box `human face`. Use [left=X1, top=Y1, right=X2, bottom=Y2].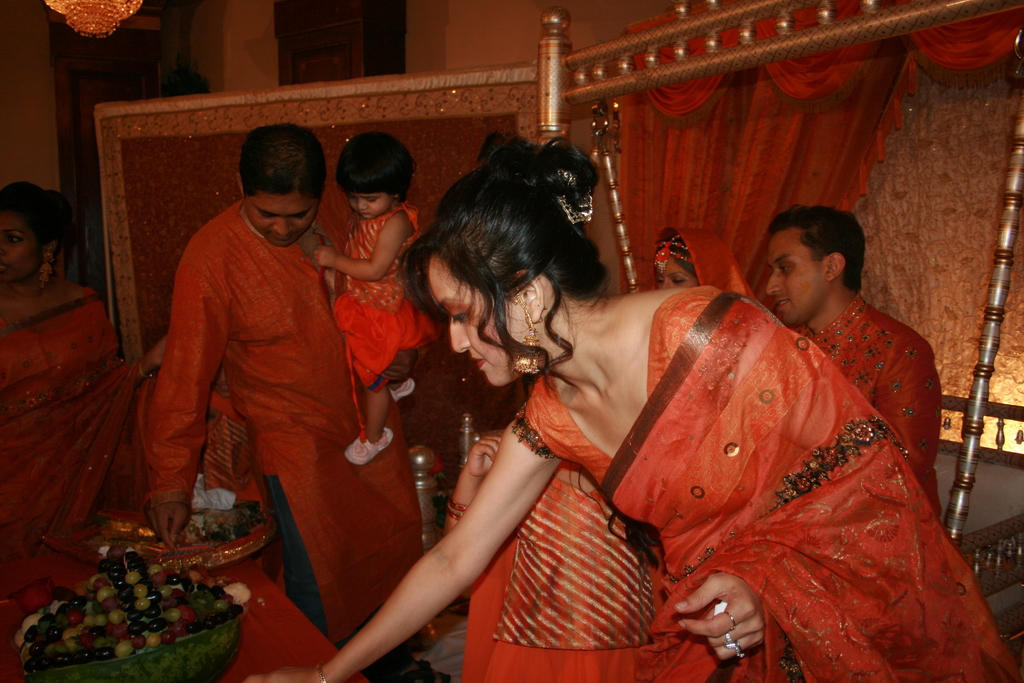
[left=246, top=186, right=314, bottom=247].
